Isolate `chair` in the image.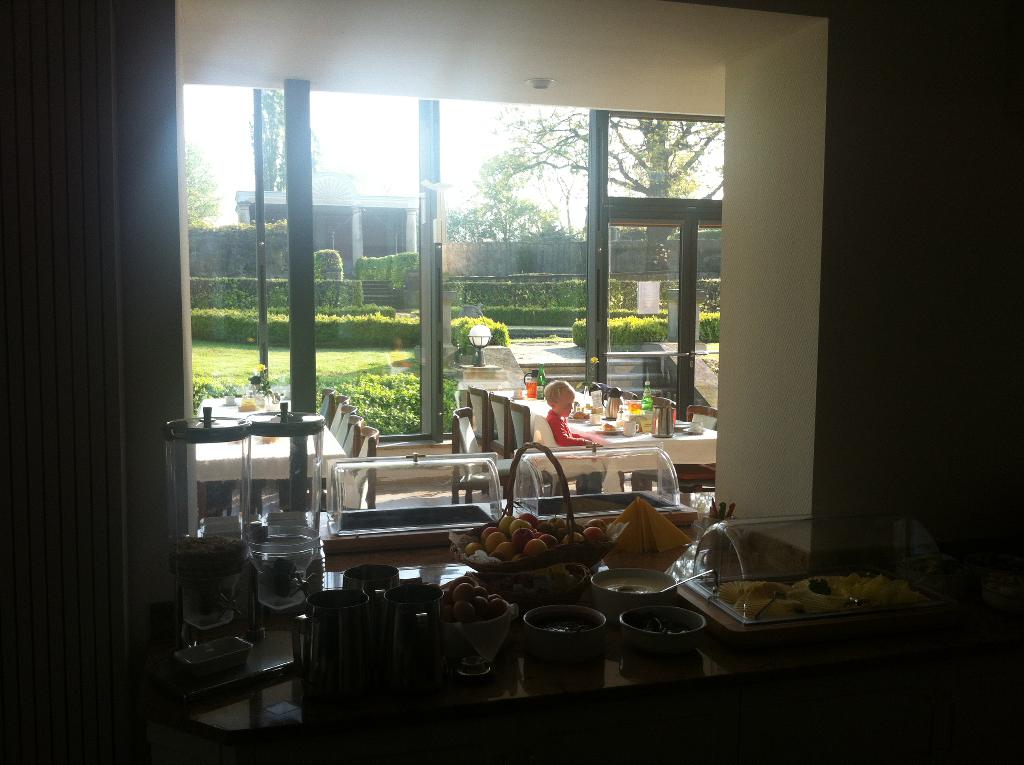
Isolated region: 274:419:367:510.
